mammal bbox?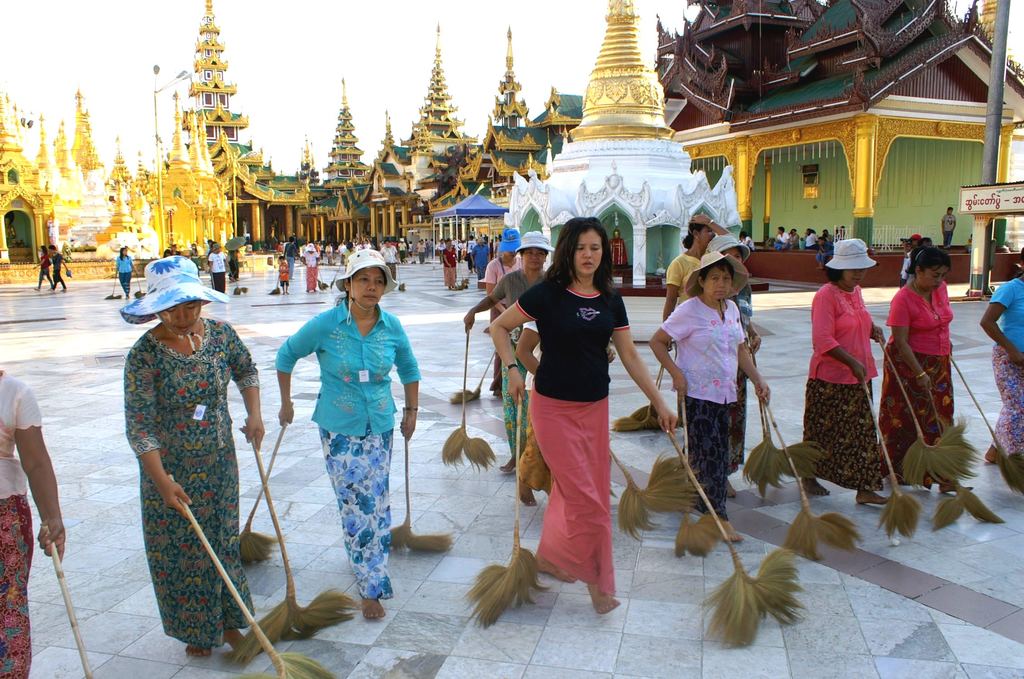
select_region(282, 234, 298, 278)
